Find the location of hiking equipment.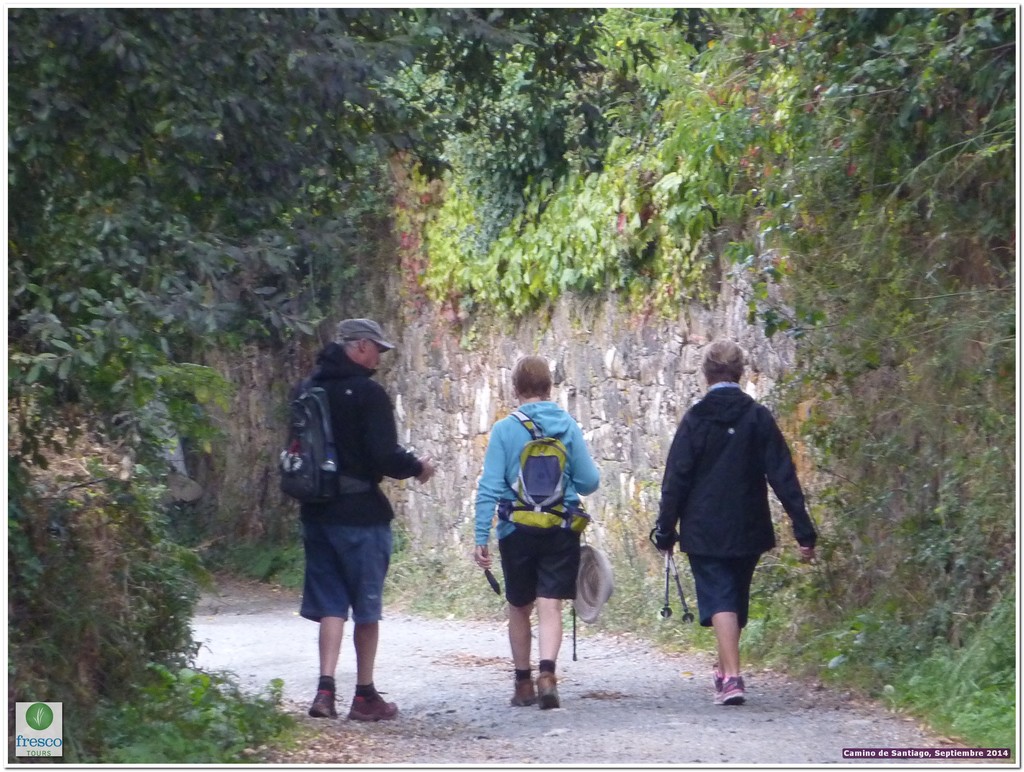
Location: <bbox>495, 414, 588, 541</bbox>.
